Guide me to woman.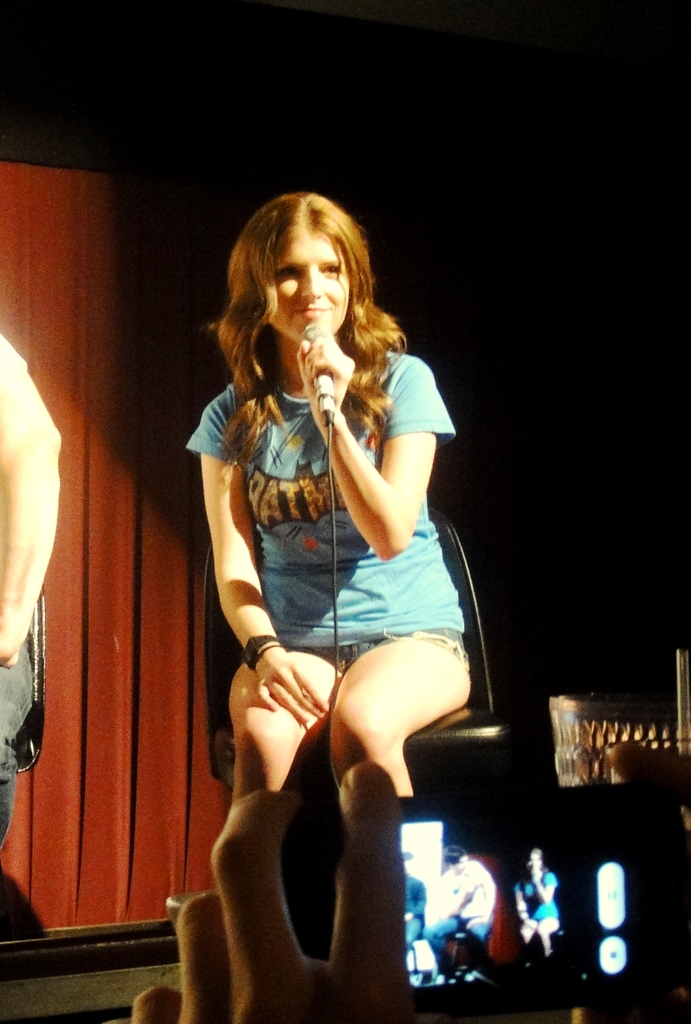
Guidance: box=[186, 194, 490, 1023].
